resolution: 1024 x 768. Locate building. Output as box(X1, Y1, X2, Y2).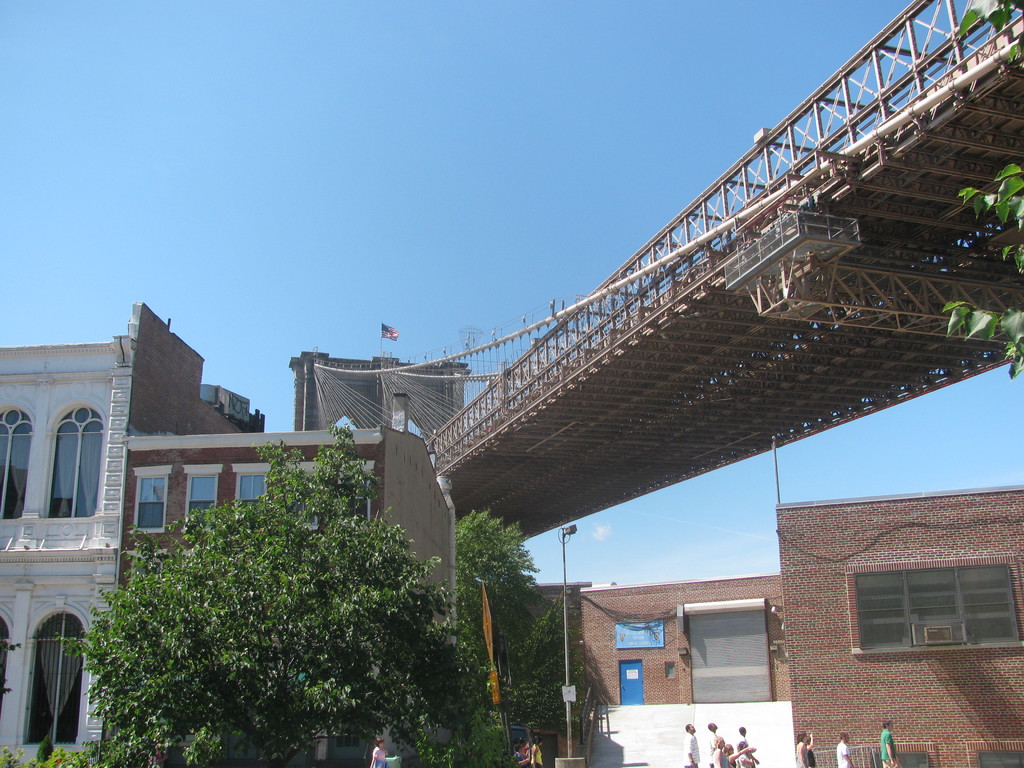
box(530, 496, 1023, 767).
